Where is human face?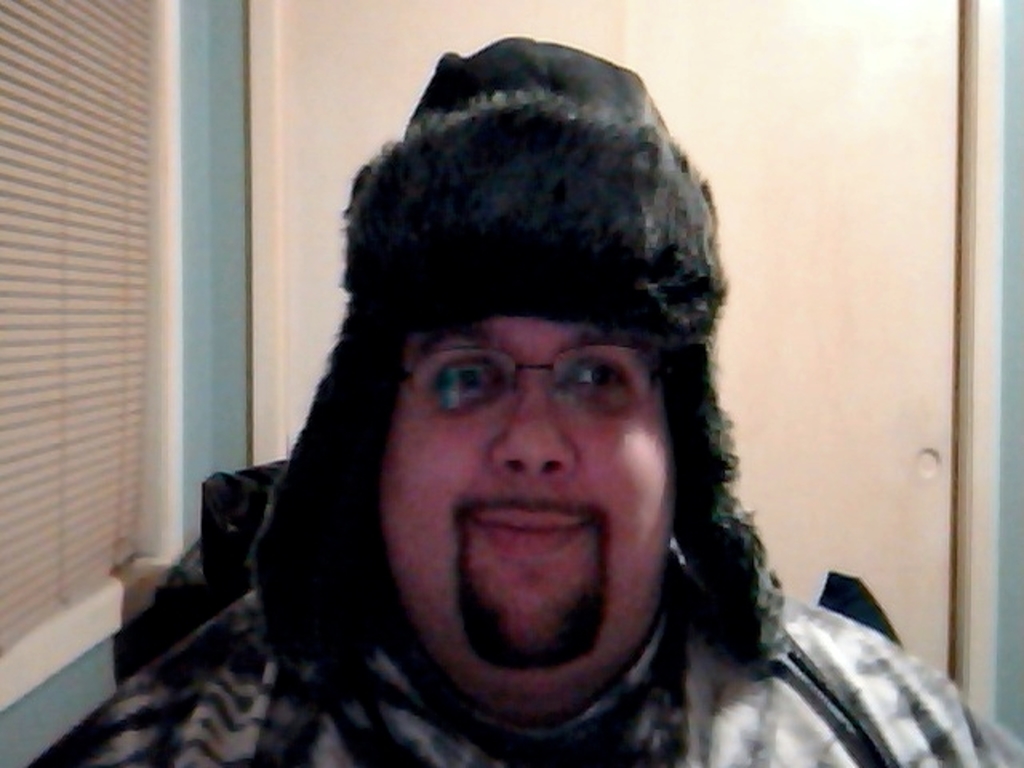
select_region(381, 302, 672, 661).
